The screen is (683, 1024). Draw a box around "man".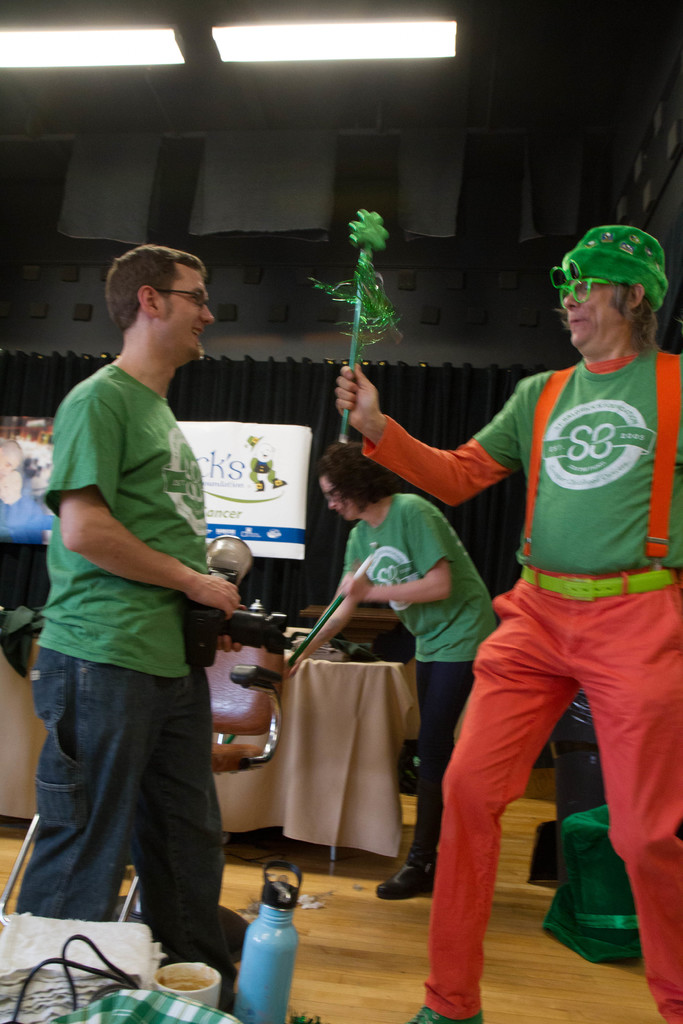
(279, 428, 523, 913).
